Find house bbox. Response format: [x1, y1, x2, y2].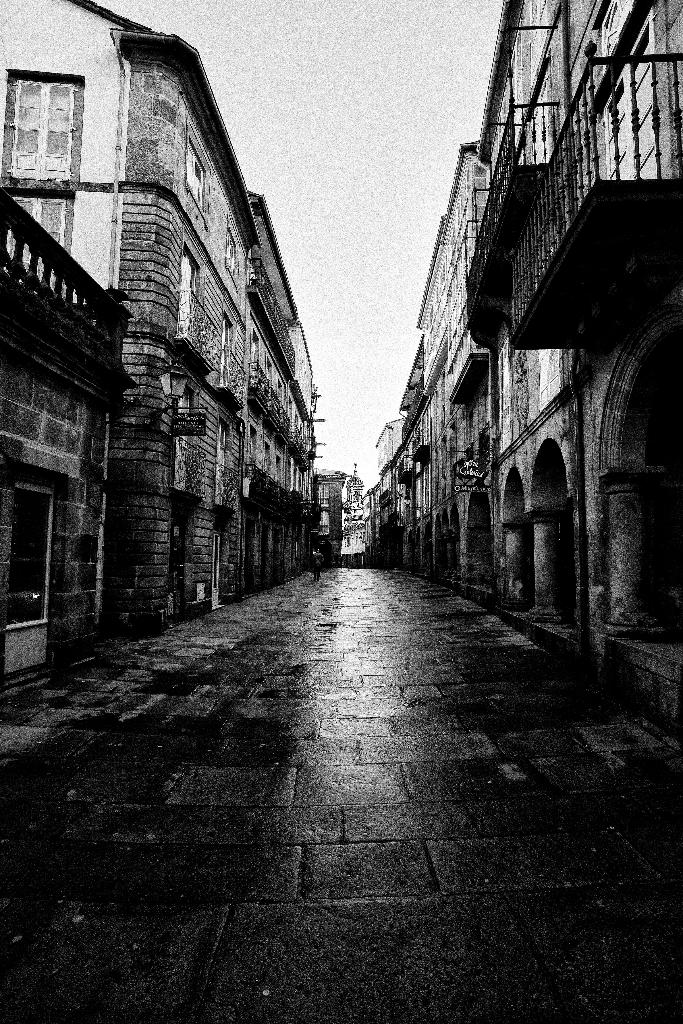
[342, 470, 366, 575].
